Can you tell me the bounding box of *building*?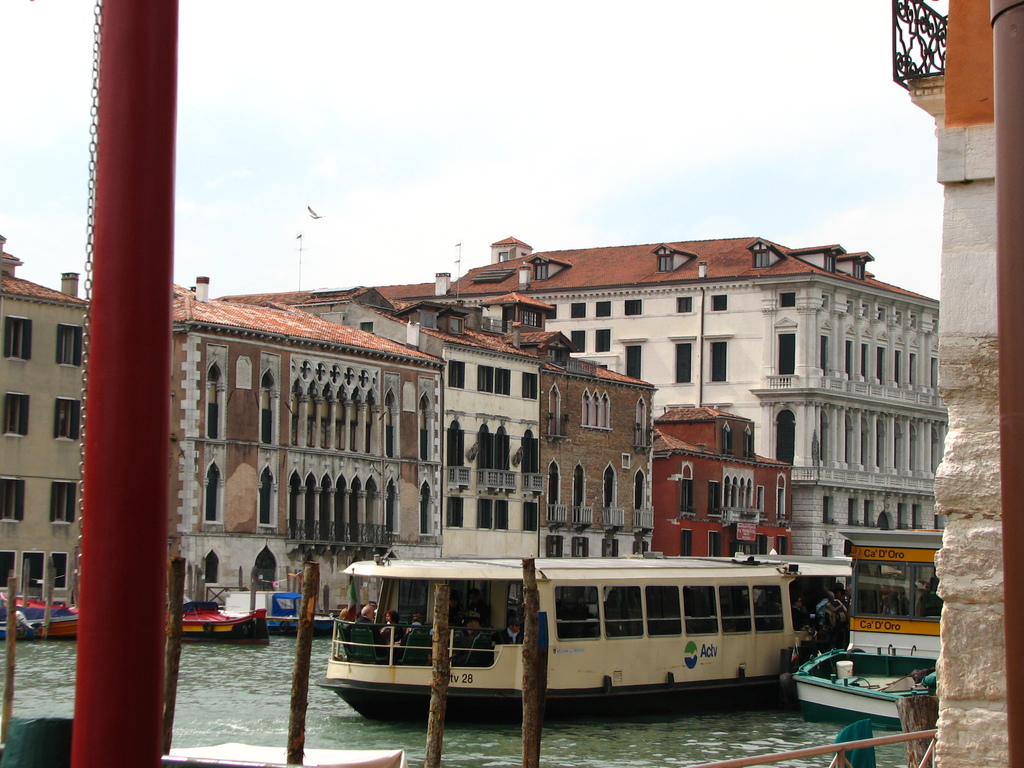
[892,0,993,767].
